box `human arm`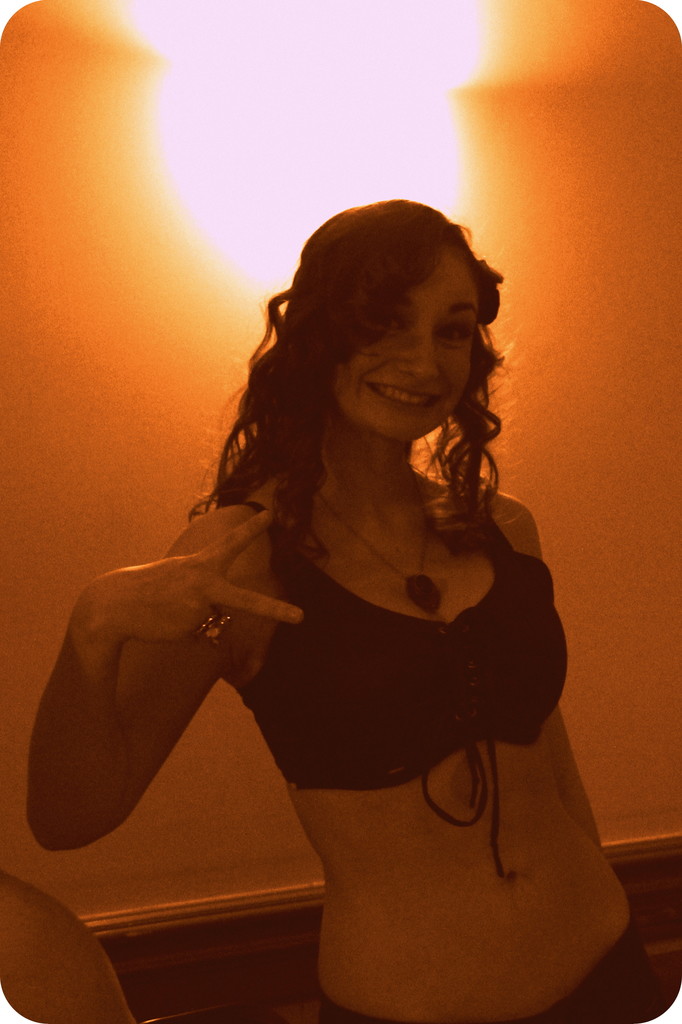
pyautogui.locateOnScreen(486, 487, 604, 852)
